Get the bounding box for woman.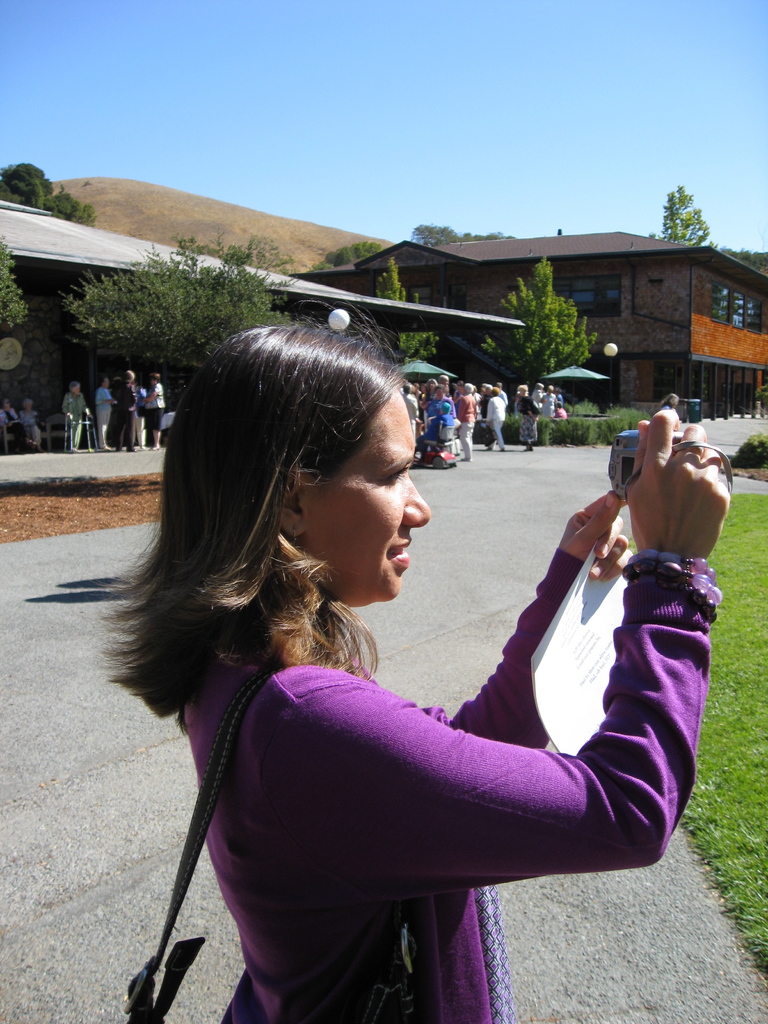
bbox=(19, 397, 42, 451).
